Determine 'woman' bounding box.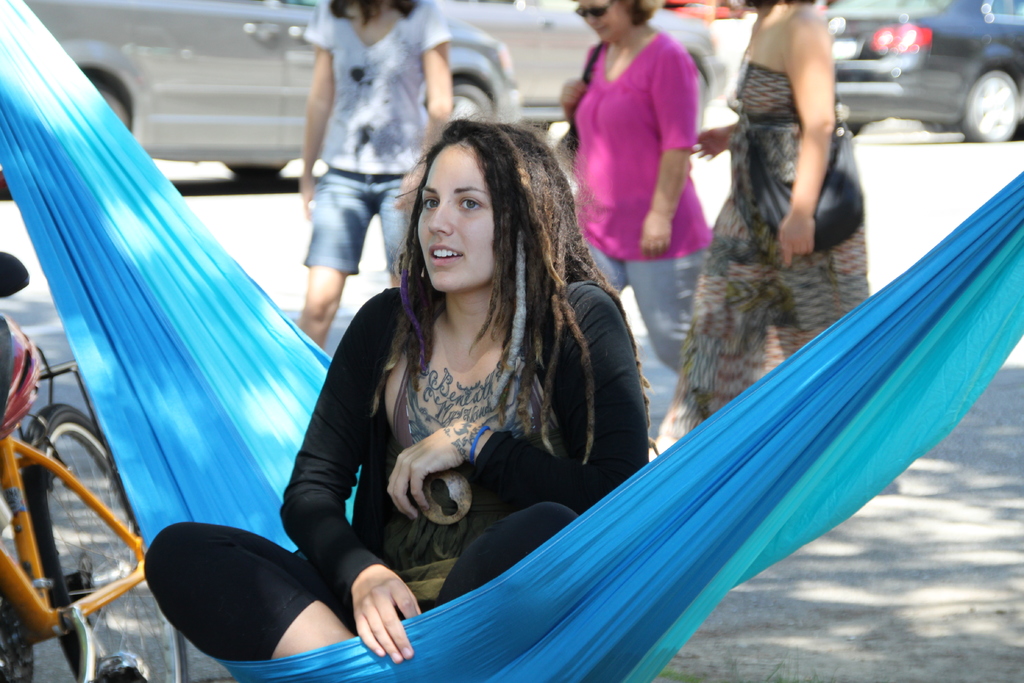
Determined: <box>549,0,723,383</box>.
